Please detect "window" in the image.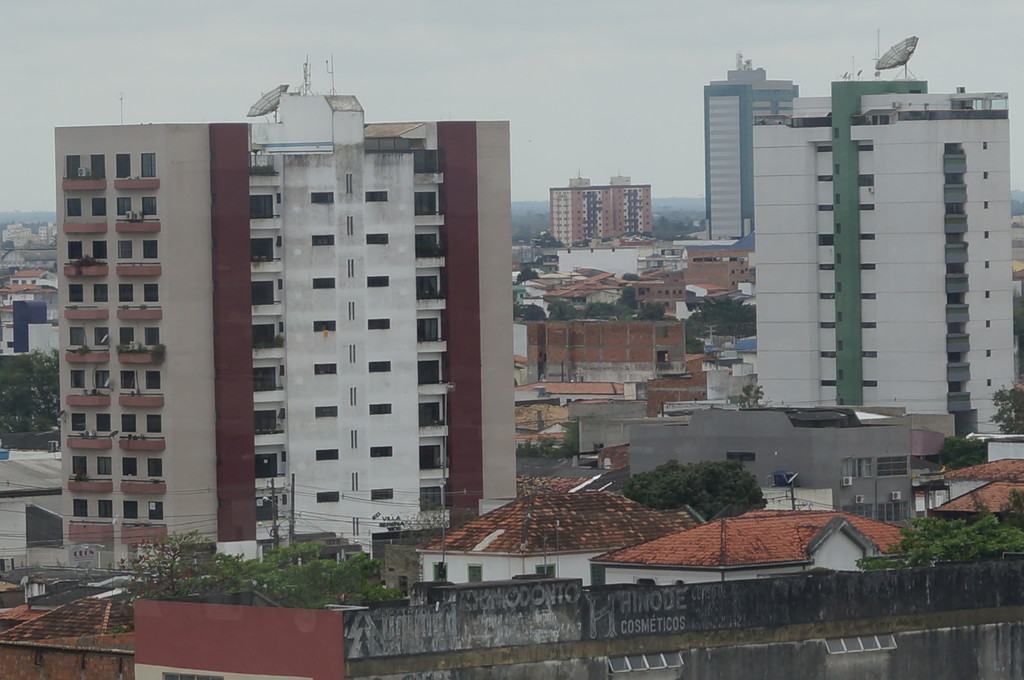
x1=122, y1=456, x2=137, y2=473.
